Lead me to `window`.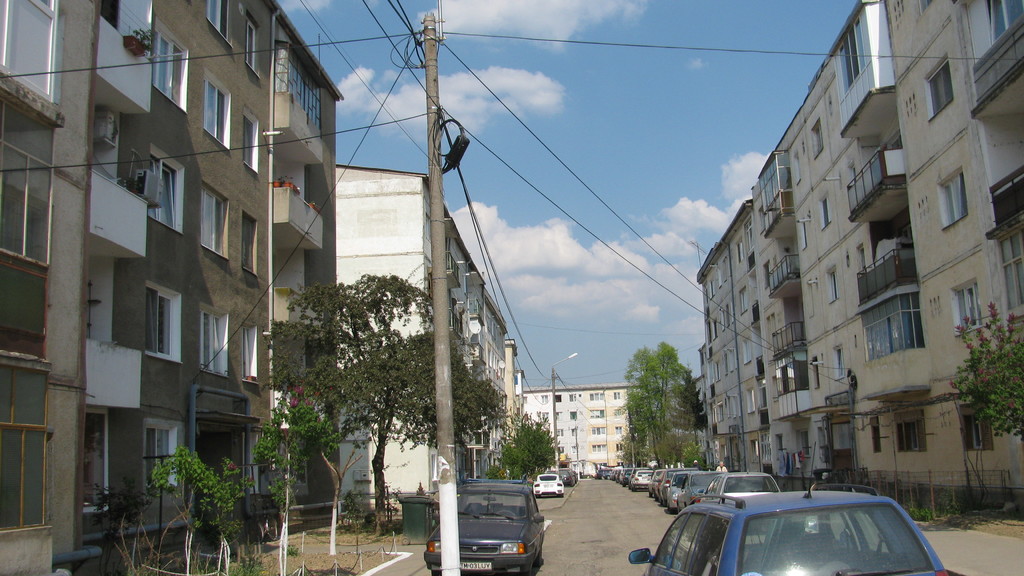
Lead to <box>572,426,580,440</box>.
